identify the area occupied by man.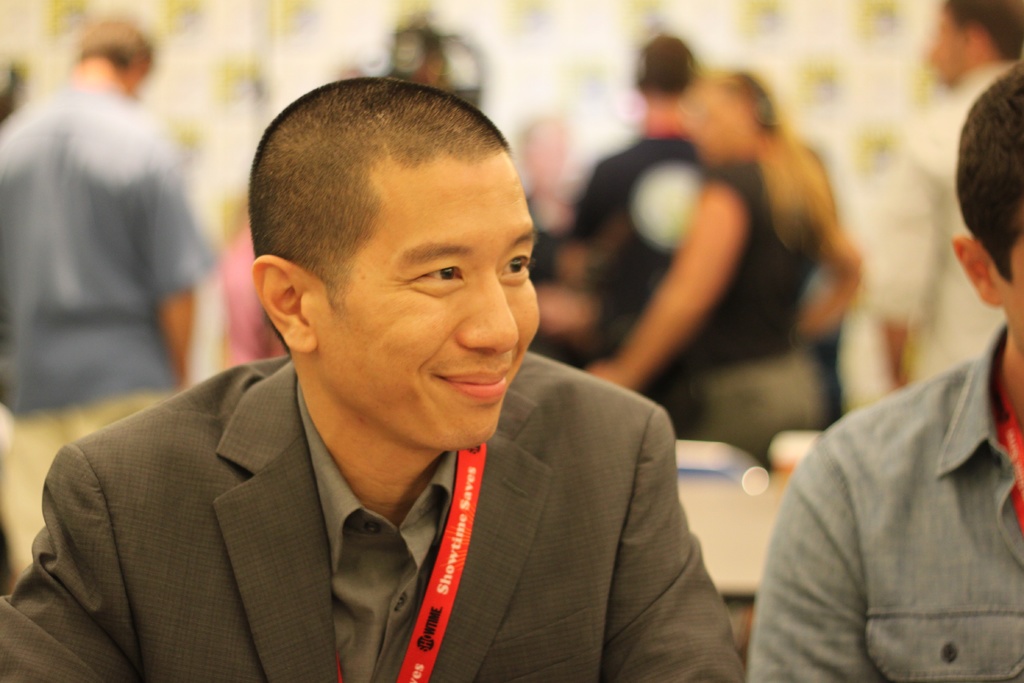
Area: (842,0,1023,386).
